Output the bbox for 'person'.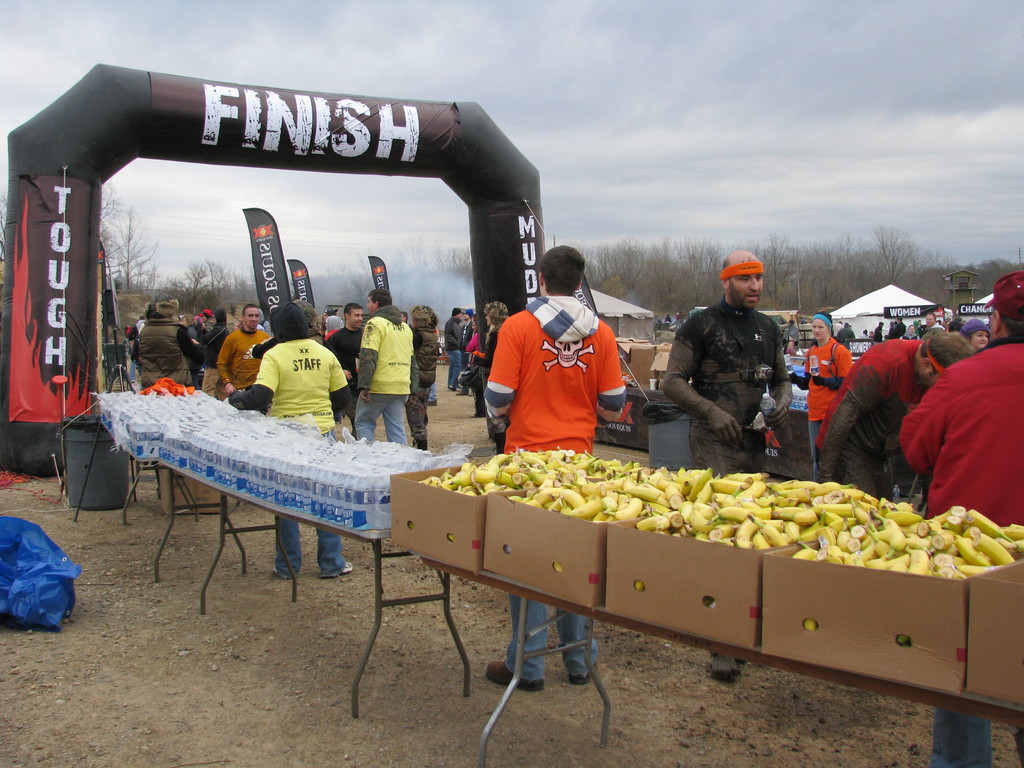
l=810, t=331, r=981, b=506.
